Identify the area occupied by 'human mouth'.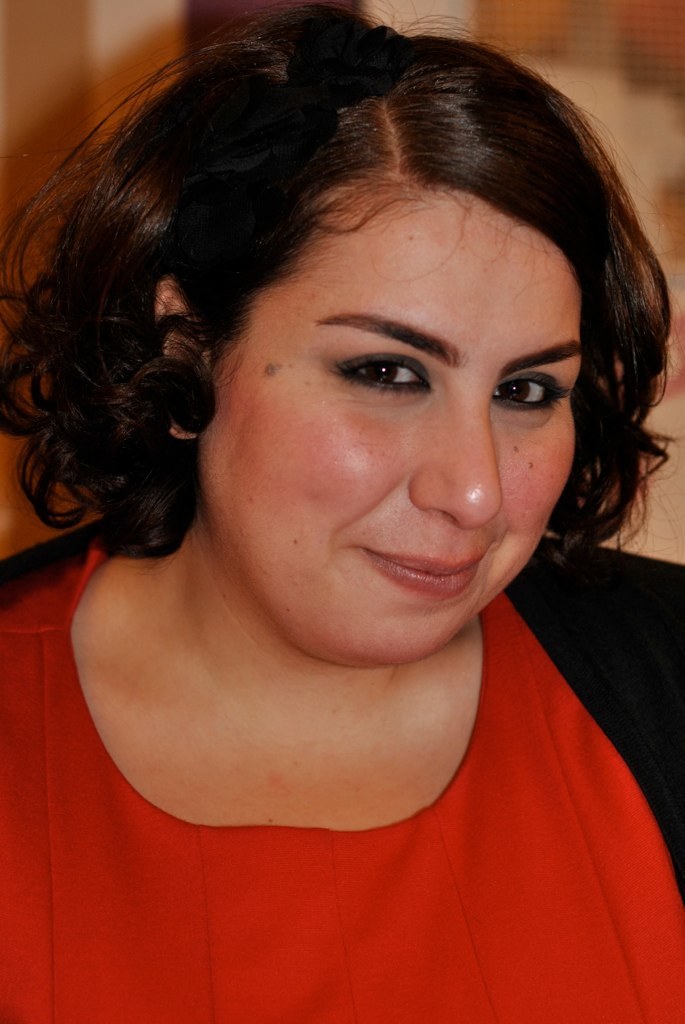
Area: bbox=(340, 536, 483, 599).
